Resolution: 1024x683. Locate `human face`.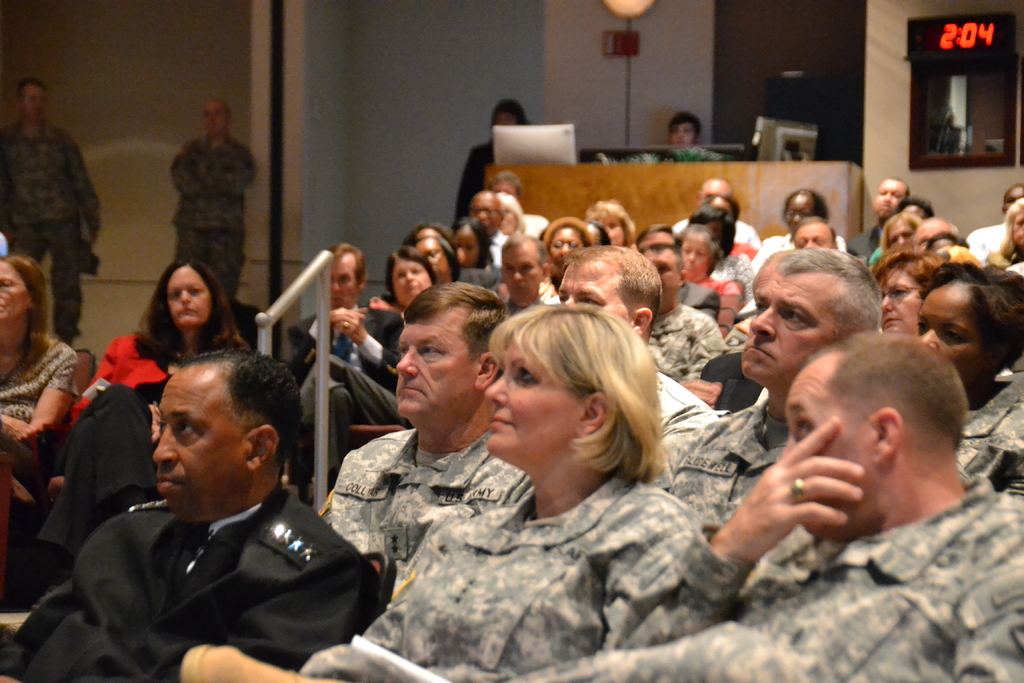
<box>0,262,28,320</box>.
